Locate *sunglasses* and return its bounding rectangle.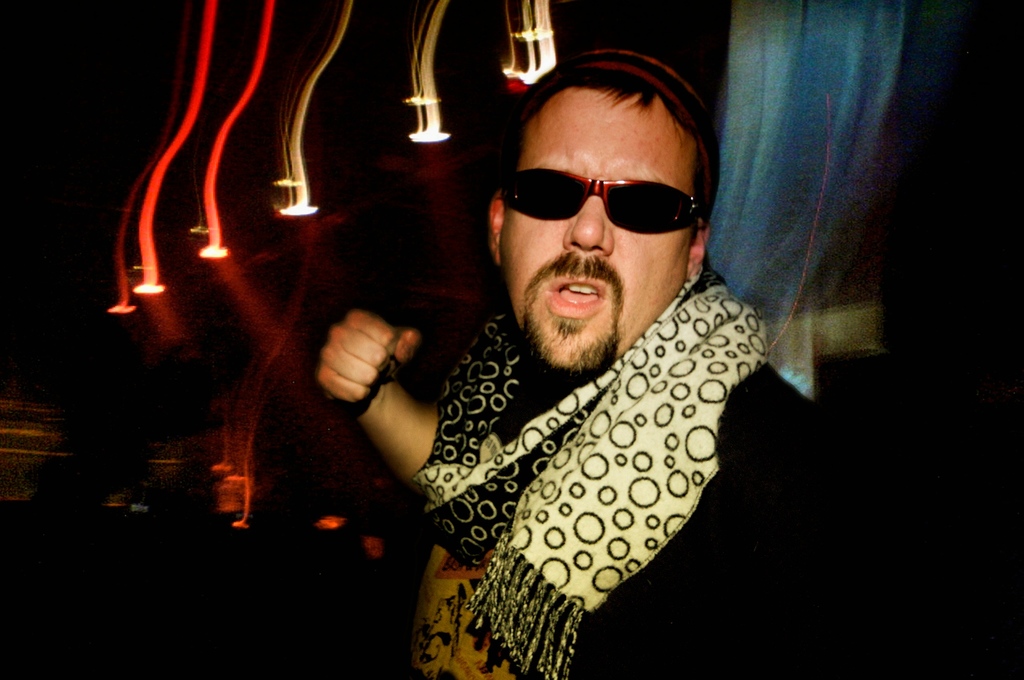
x1=501, y1=169, x2=705, y2=236.
